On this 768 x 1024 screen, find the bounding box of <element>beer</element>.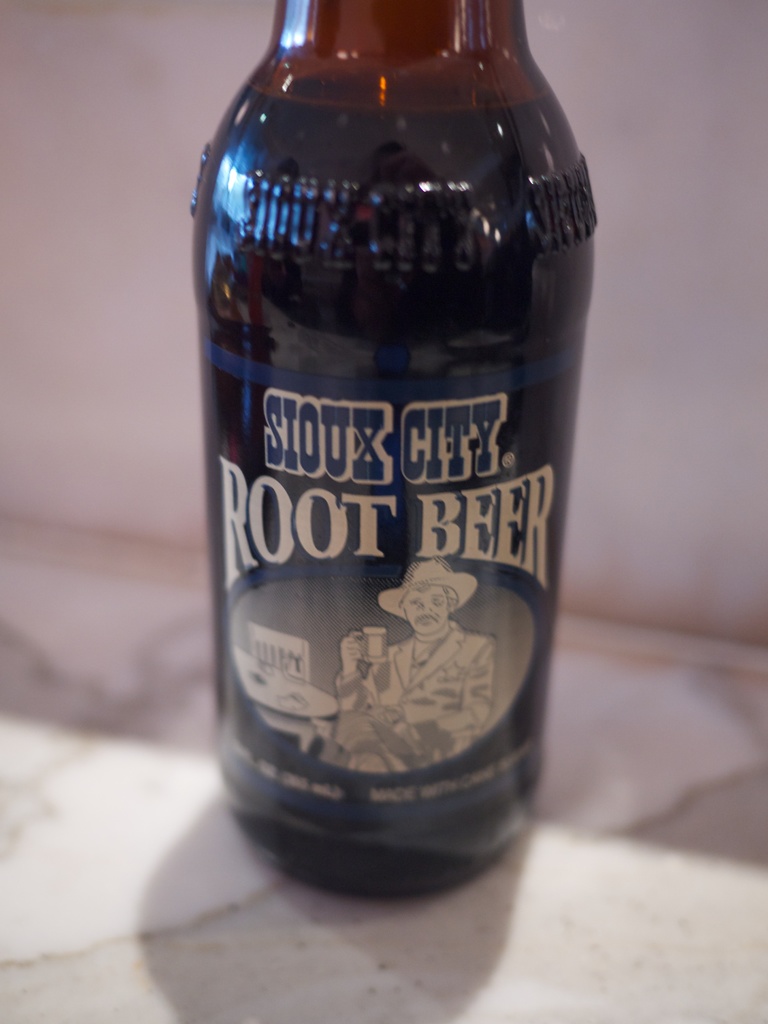
Bounding box: Rect(190, 0, 595, 892).
